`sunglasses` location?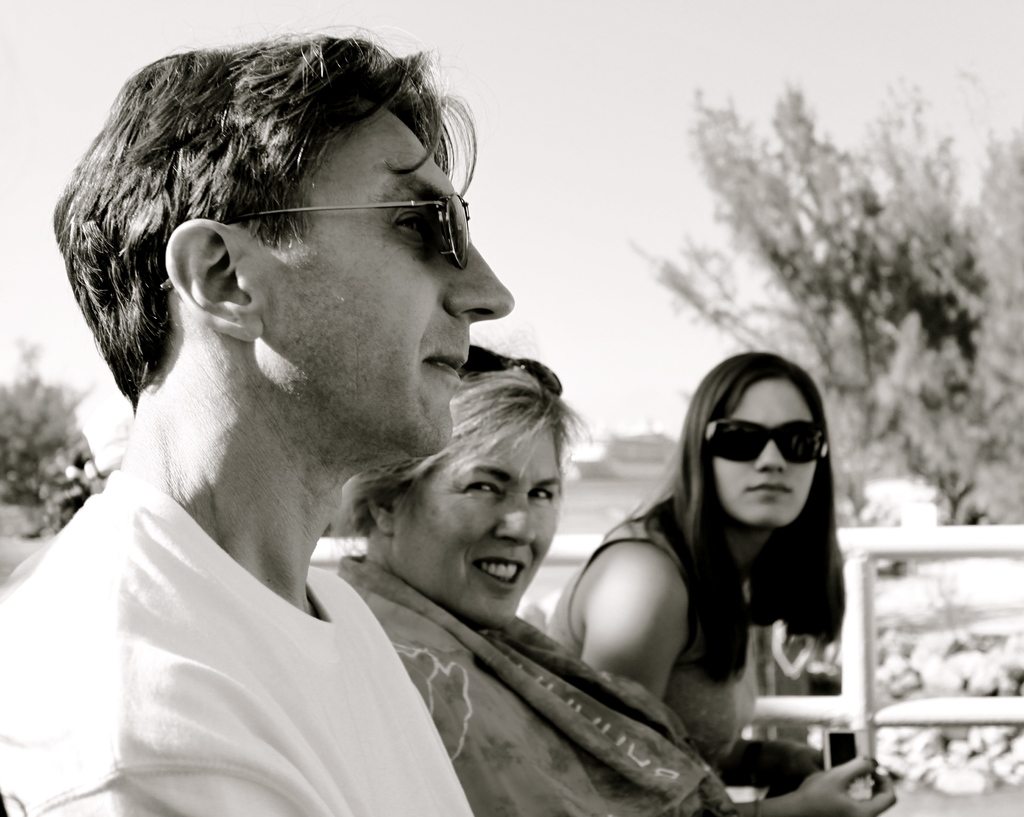
(left=469, top=344, right=564, bottom=396)
